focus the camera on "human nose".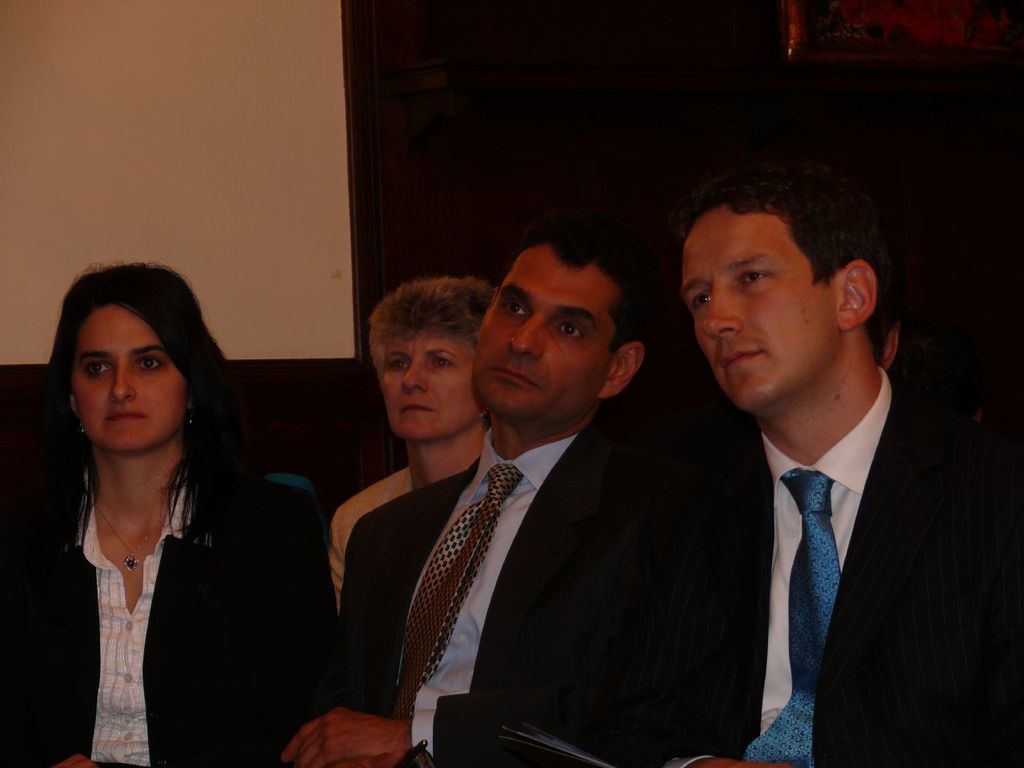
Focus region: <box>702,285,741,342</box>.
